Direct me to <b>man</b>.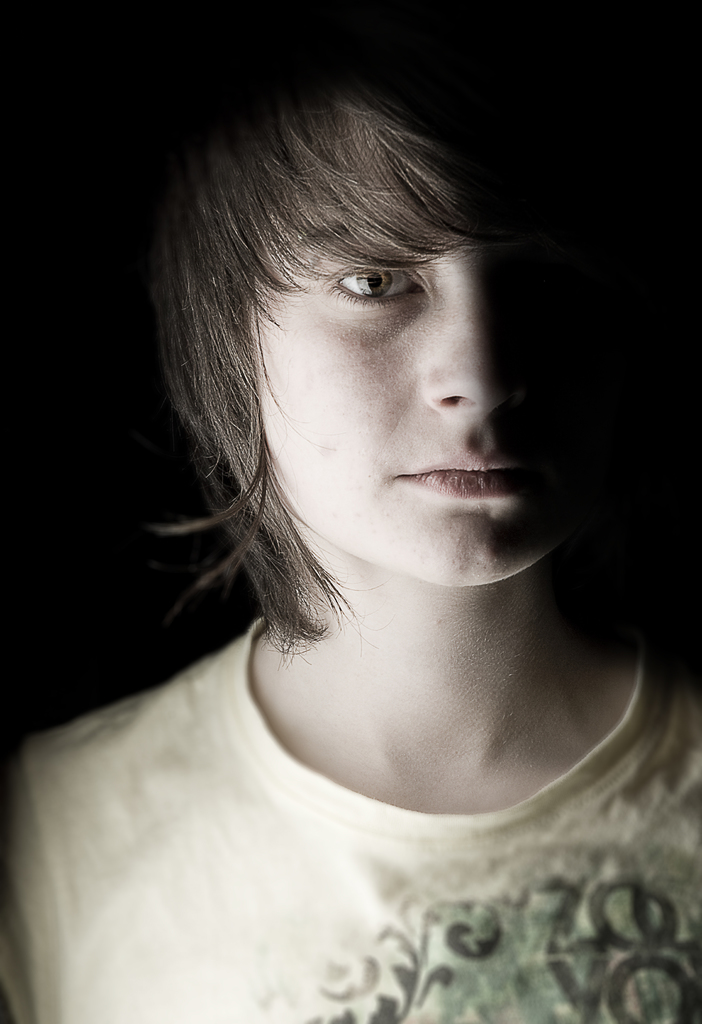
Direction: {"x1": 0, "y1": 33, "x2": 701, "y2": 1014}.
